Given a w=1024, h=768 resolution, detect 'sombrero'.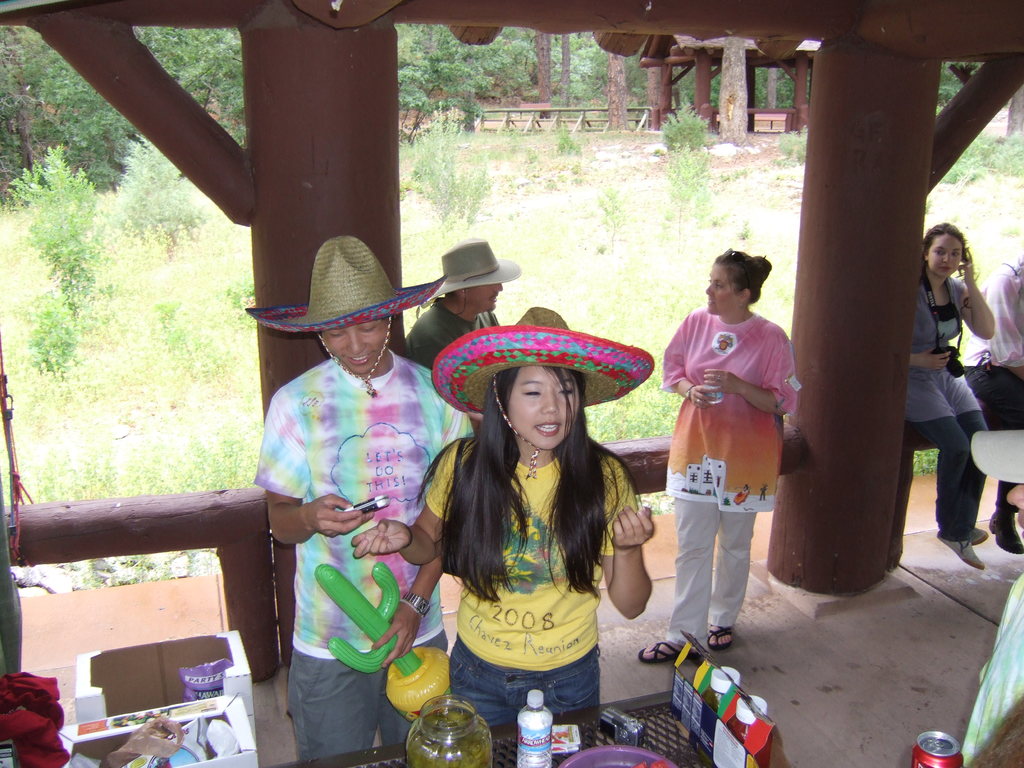
[x1=431, y1=301, x2=656, y2=474].
